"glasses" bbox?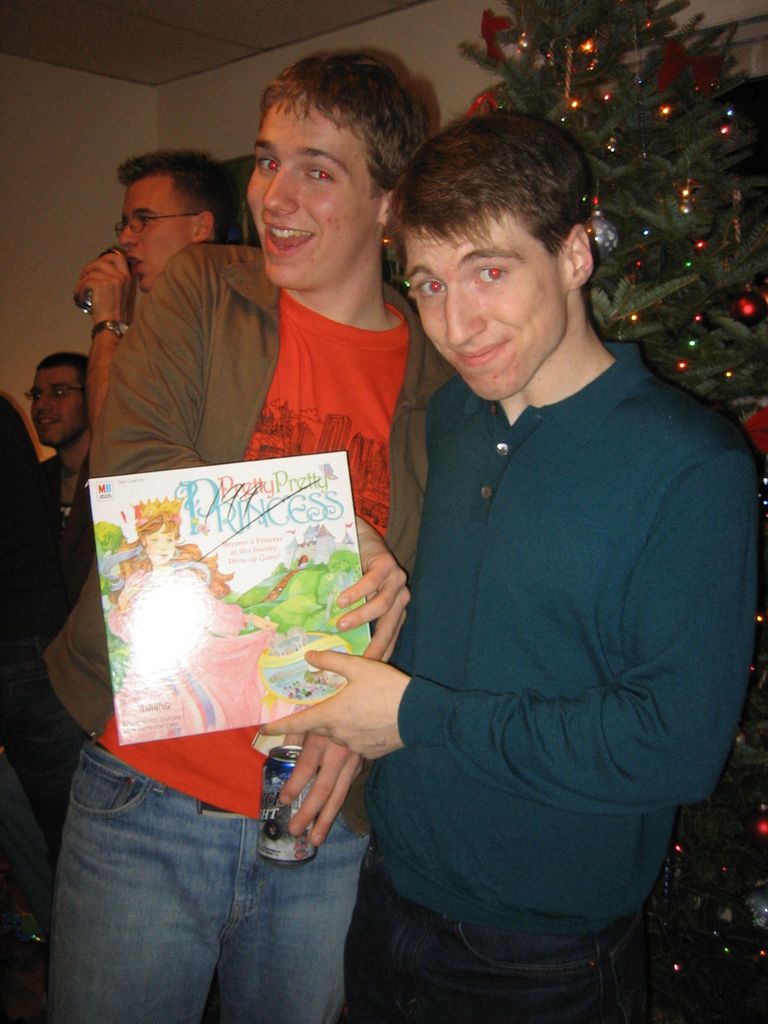
113,200,198,237
